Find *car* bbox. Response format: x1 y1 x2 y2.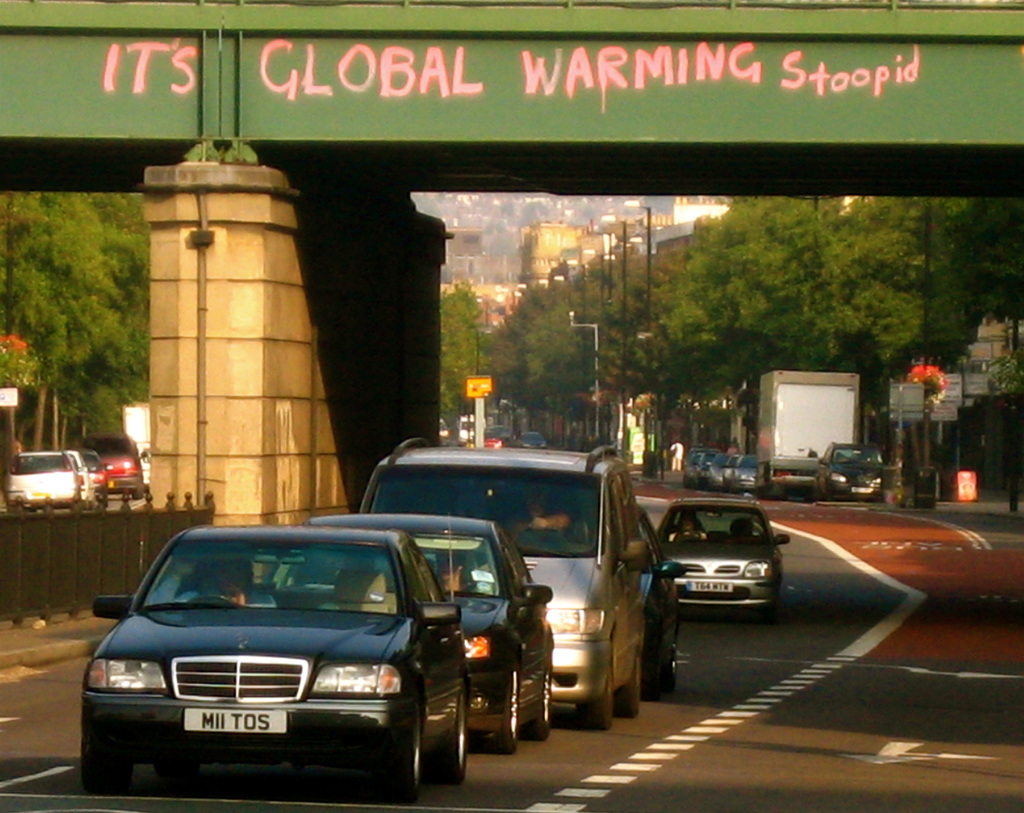
274 509 559 748.
